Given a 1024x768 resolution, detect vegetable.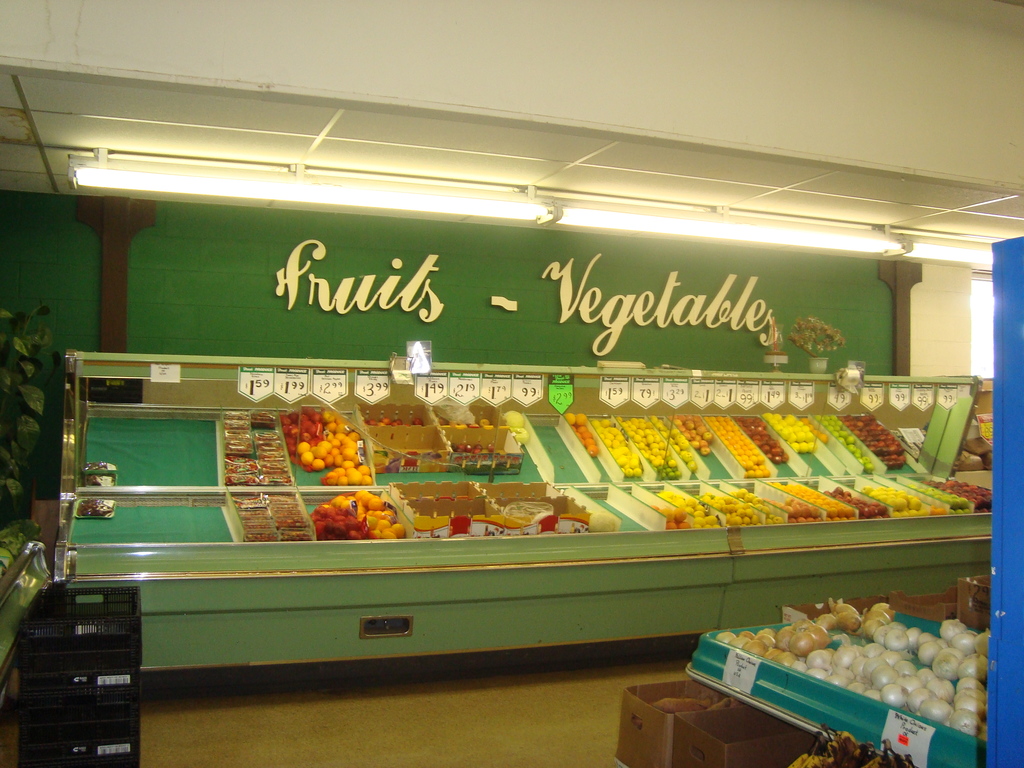
(x1=575, y1=413, x2=587, y2=422).
